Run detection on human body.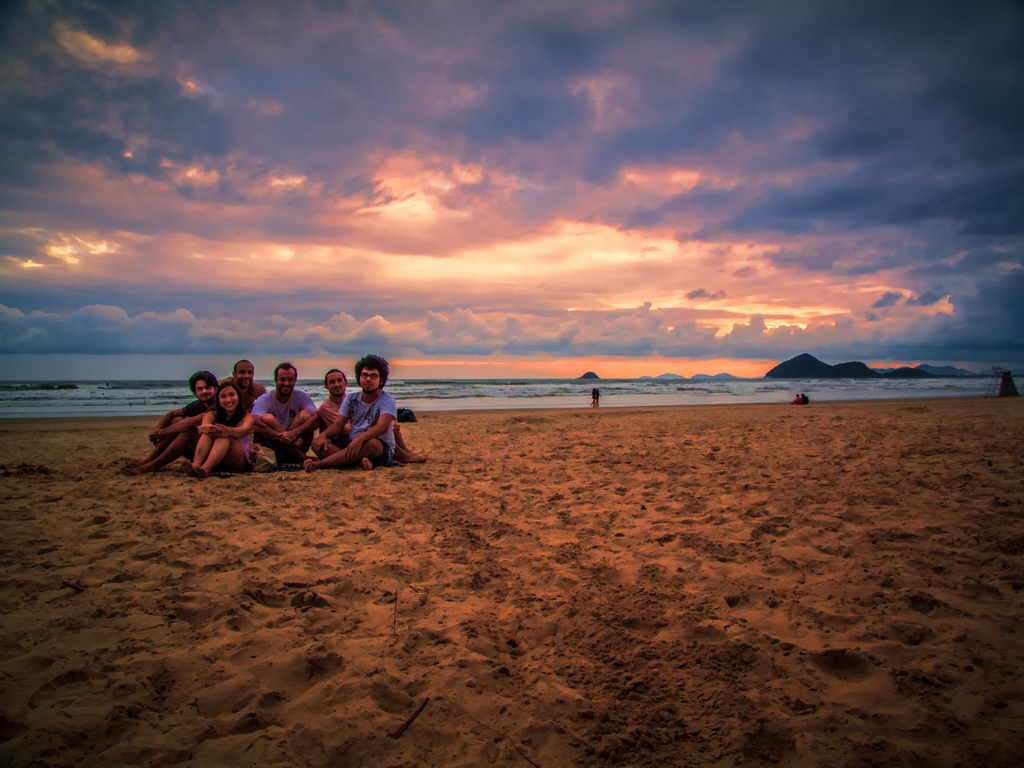
Result: {"left": 801, "top": 395, "right": 810, "bottom": 405}.
